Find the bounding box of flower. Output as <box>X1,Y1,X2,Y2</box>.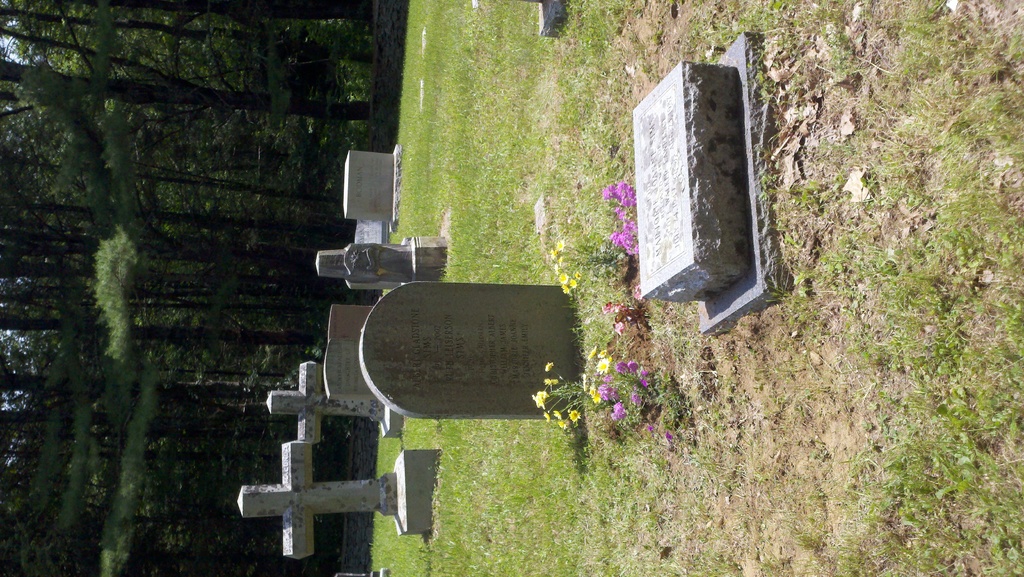
<box>611,389,620,399</box>.
